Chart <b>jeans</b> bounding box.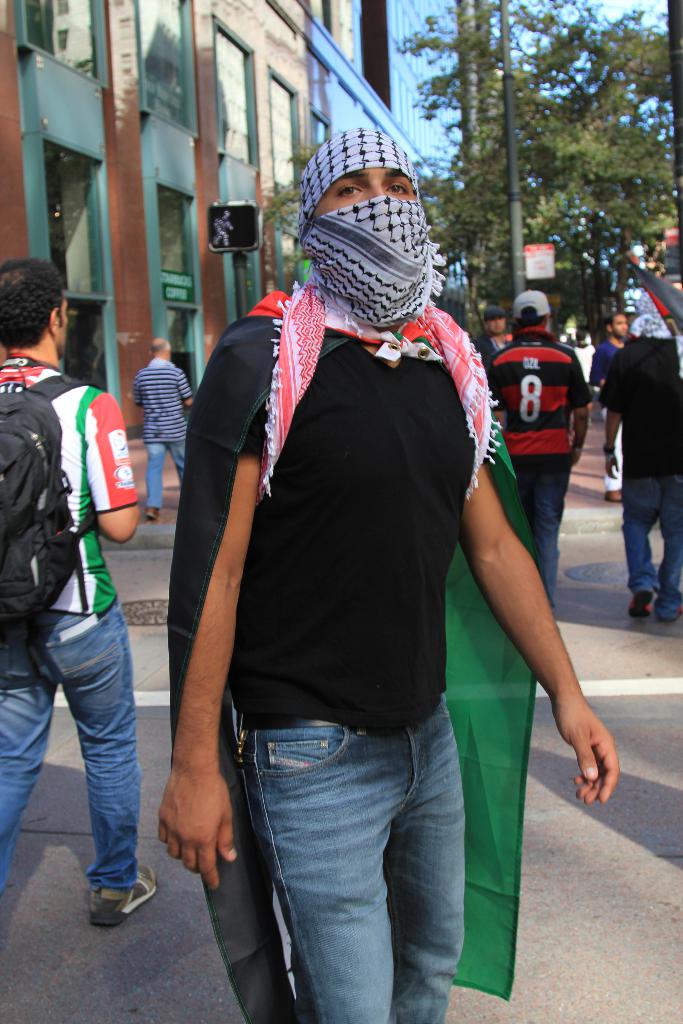
Charted: 0/609/134/888.
